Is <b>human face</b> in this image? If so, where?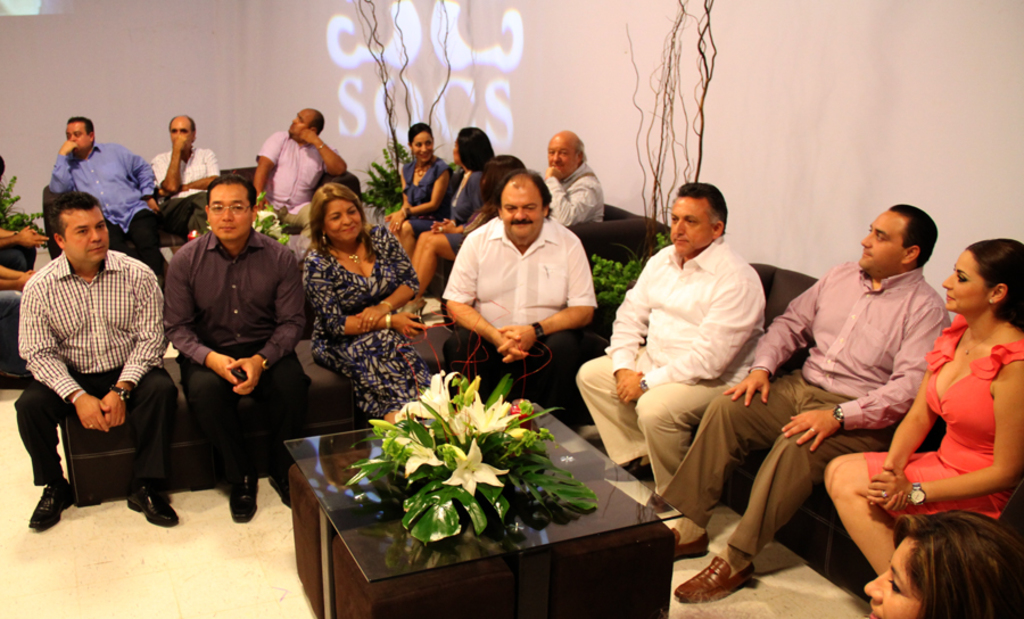
Yes, at region(552, 138, 579, 176).
